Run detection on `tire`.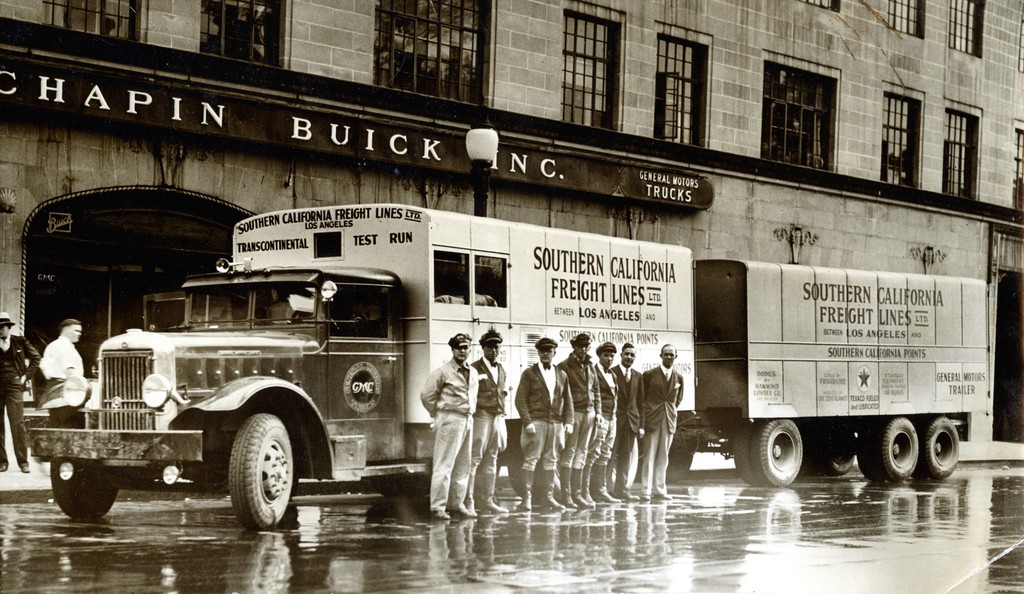
Result: [923, 418, 959, 478].
